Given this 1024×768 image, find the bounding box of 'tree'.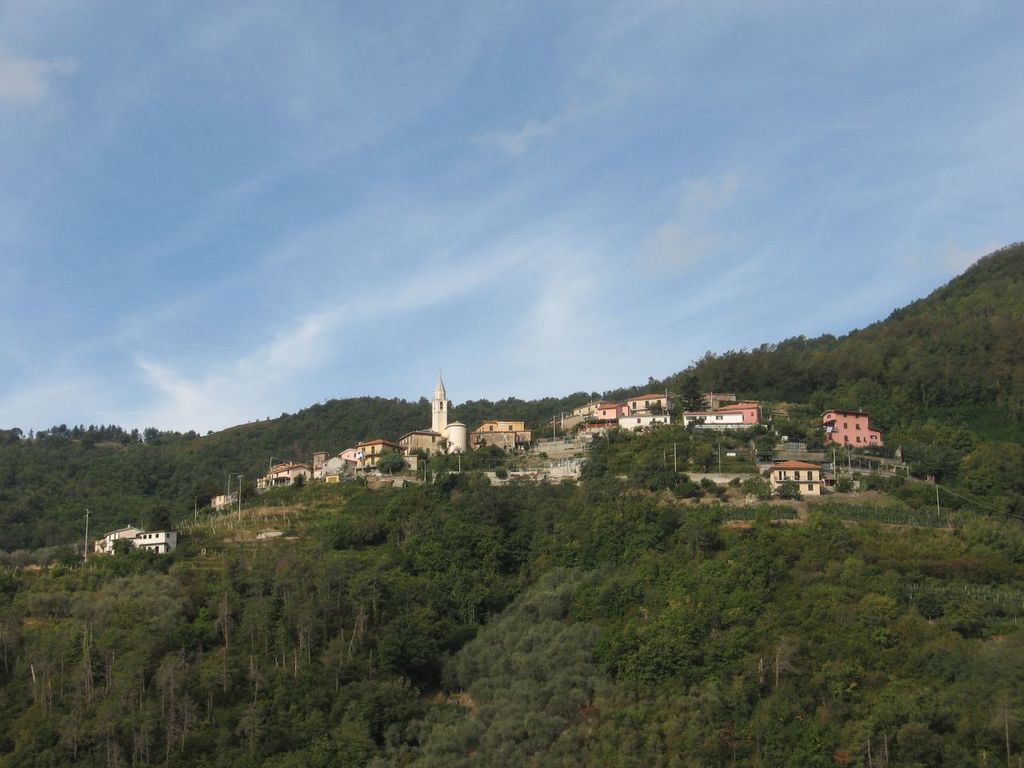
[x1=728, y1=477, x2=742, y2=489].
